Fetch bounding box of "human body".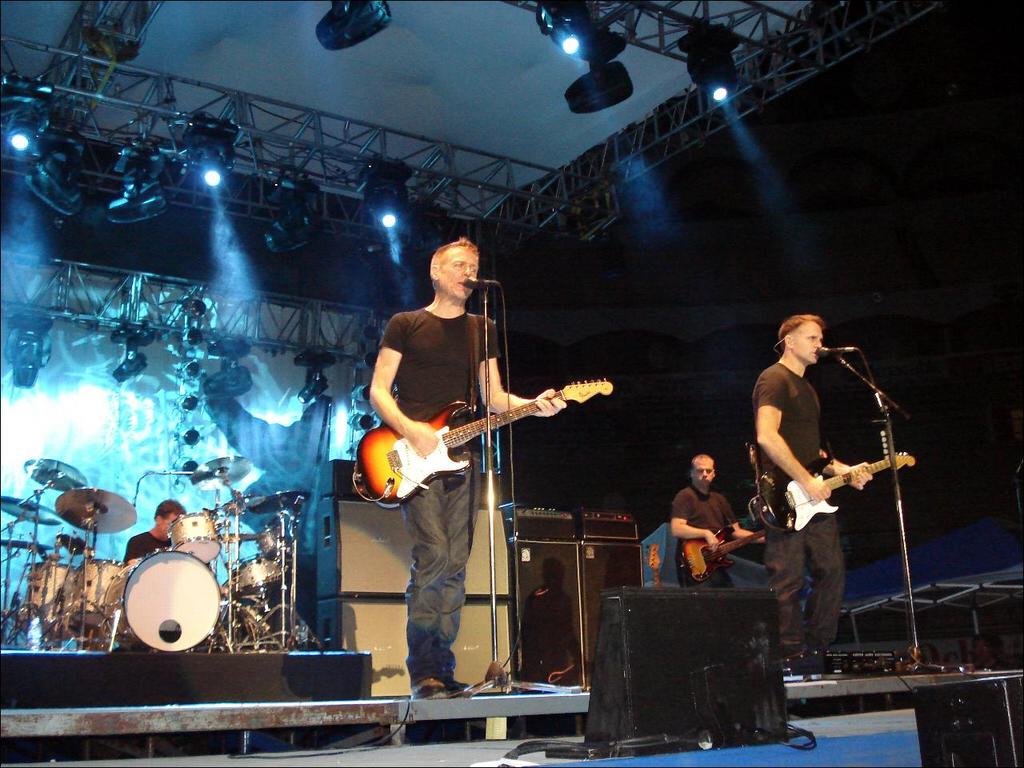
Bbox: <box>120,530,174,572</box>.
